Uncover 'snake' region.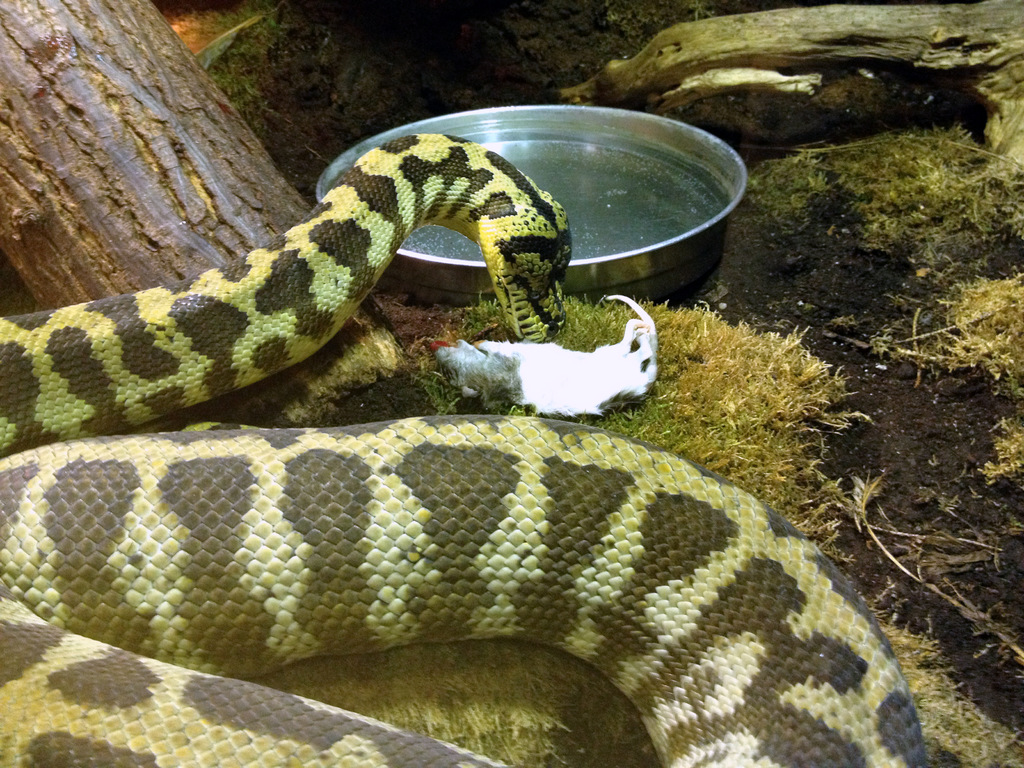
Uncovered: 0,133,942,767.
